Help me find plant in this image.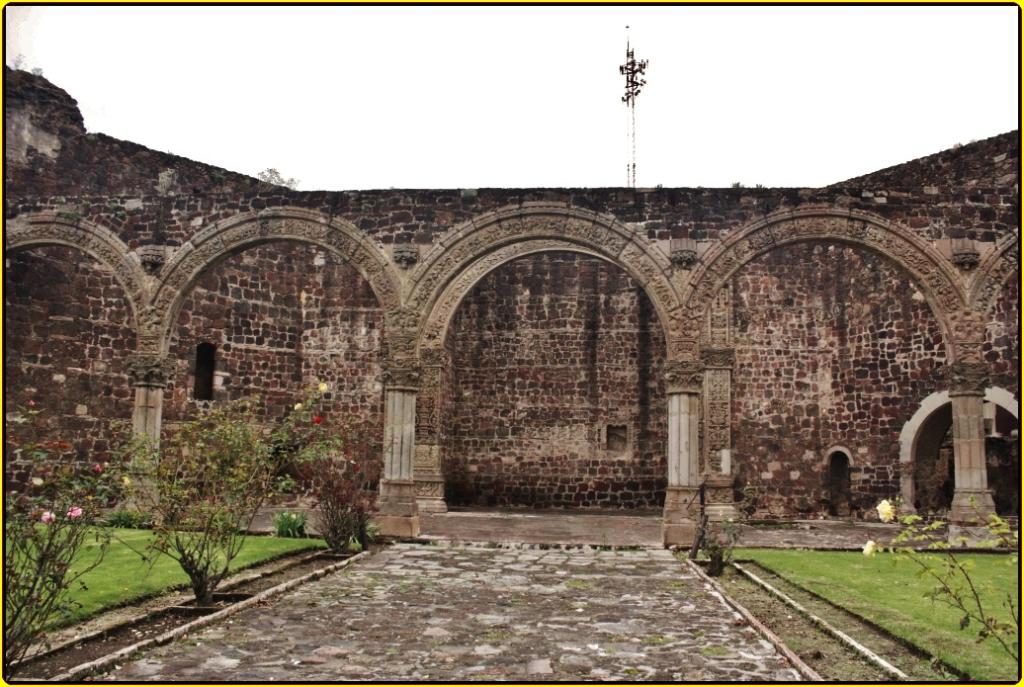
Found it: l=109, t=392, r=304, b=597.
